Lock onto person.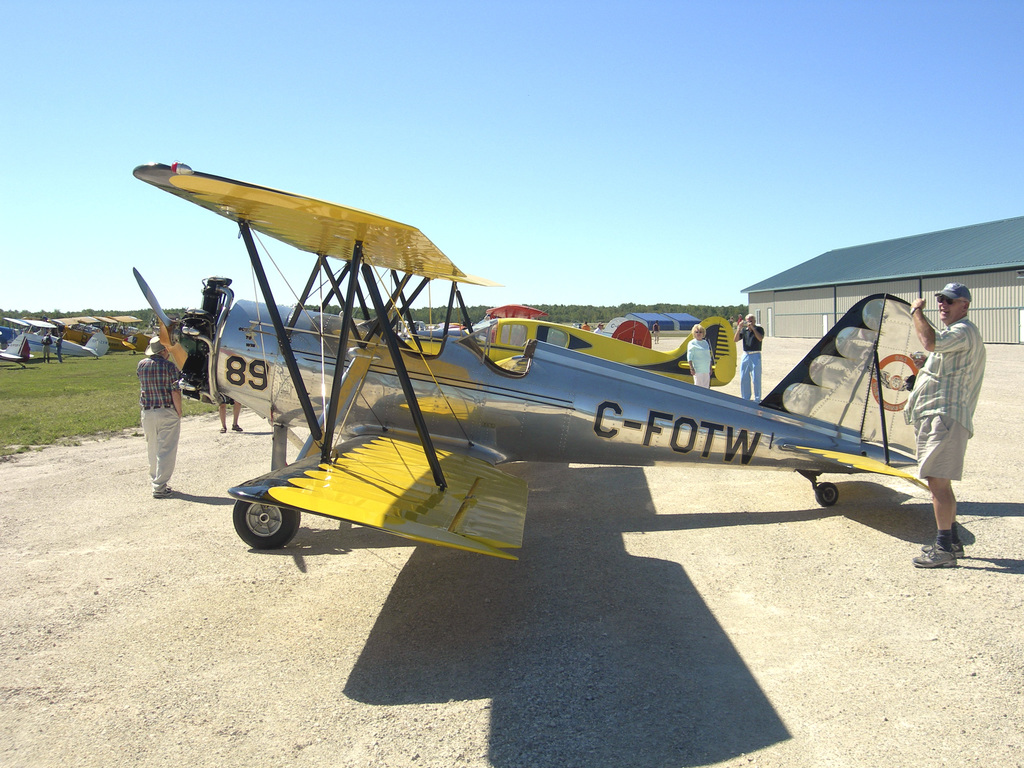
Locked: (216, 392, 243, 435).
